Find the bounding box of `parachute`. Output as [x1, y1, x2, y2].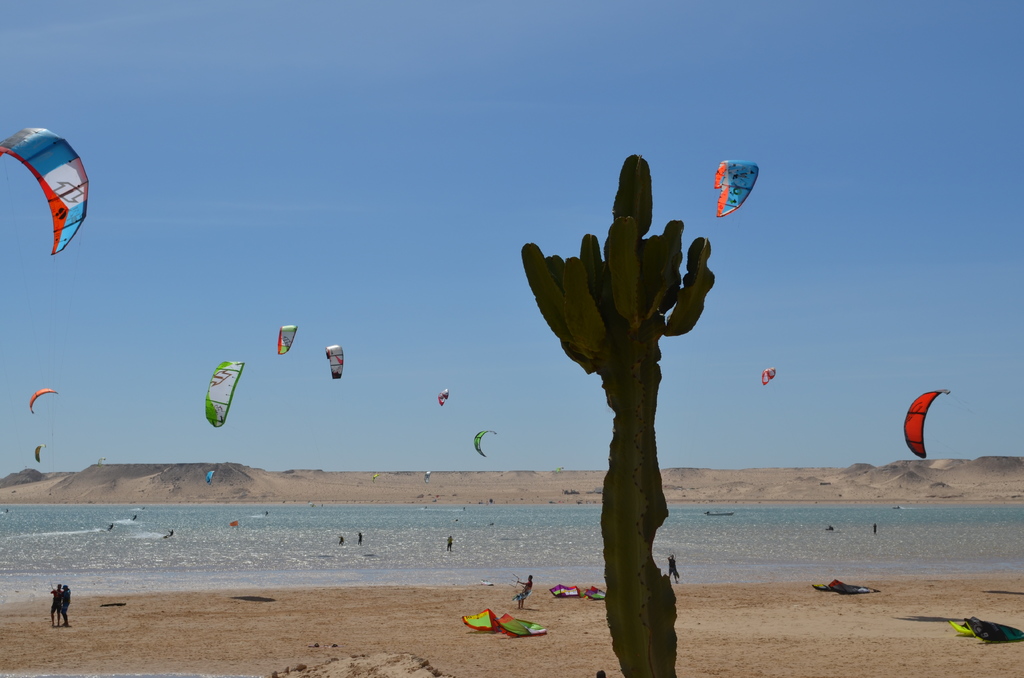
[204, 467, 216, 483].
